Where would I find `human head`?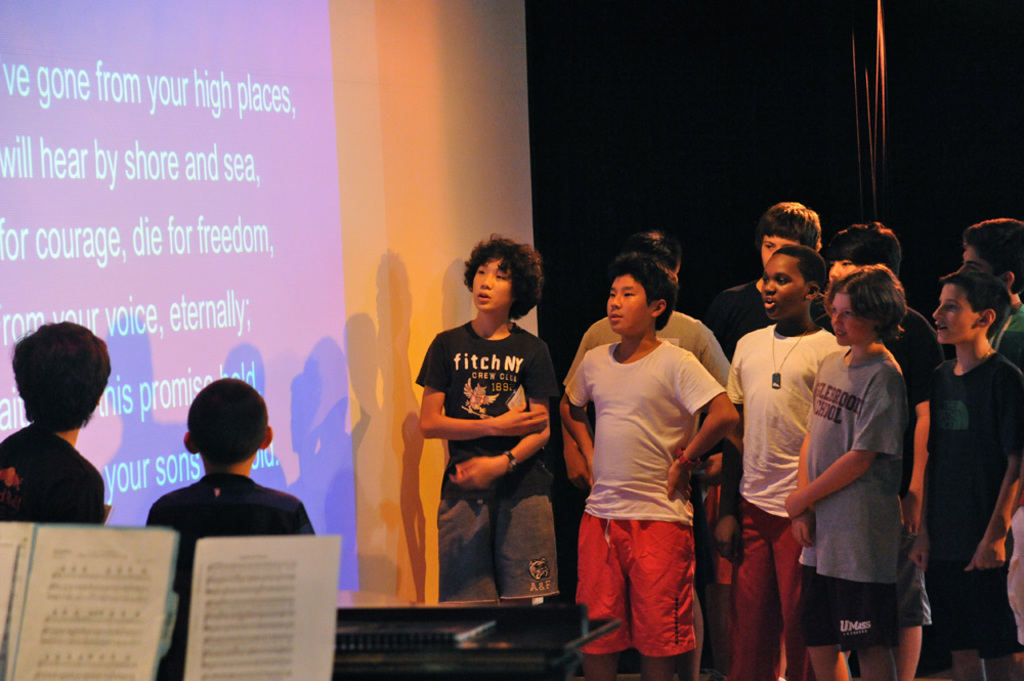
At (x1=821, y1=222, x2=899, y2=284).
